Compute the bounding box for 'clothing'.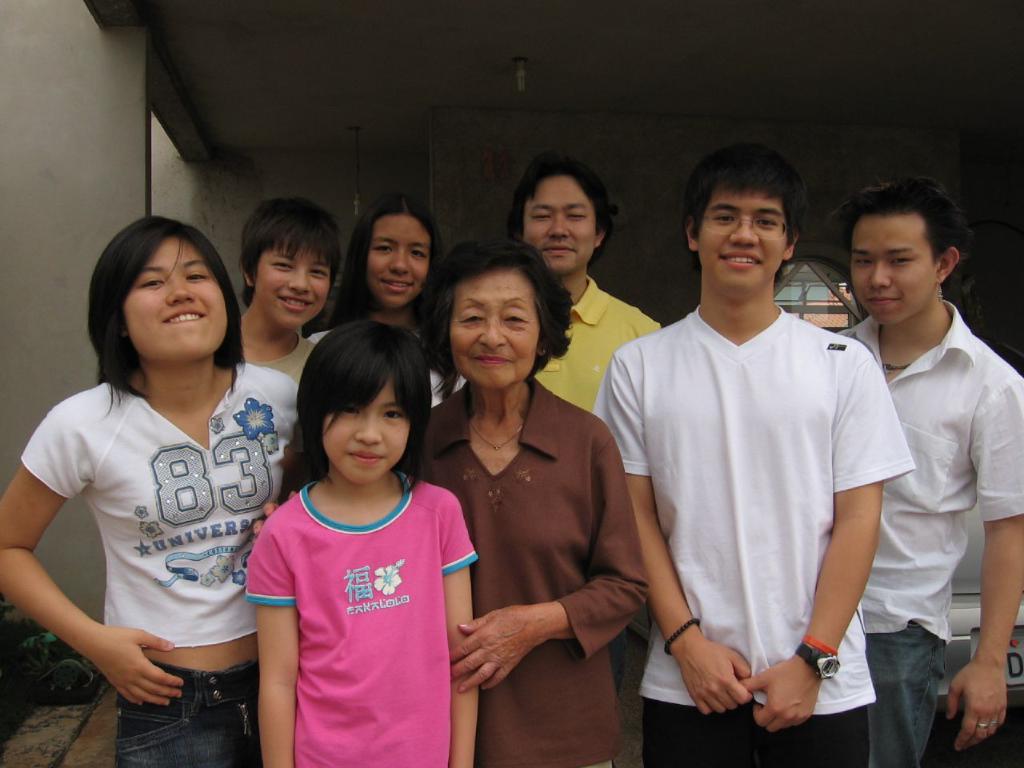
bbox=(18, 349, 310, 767).
